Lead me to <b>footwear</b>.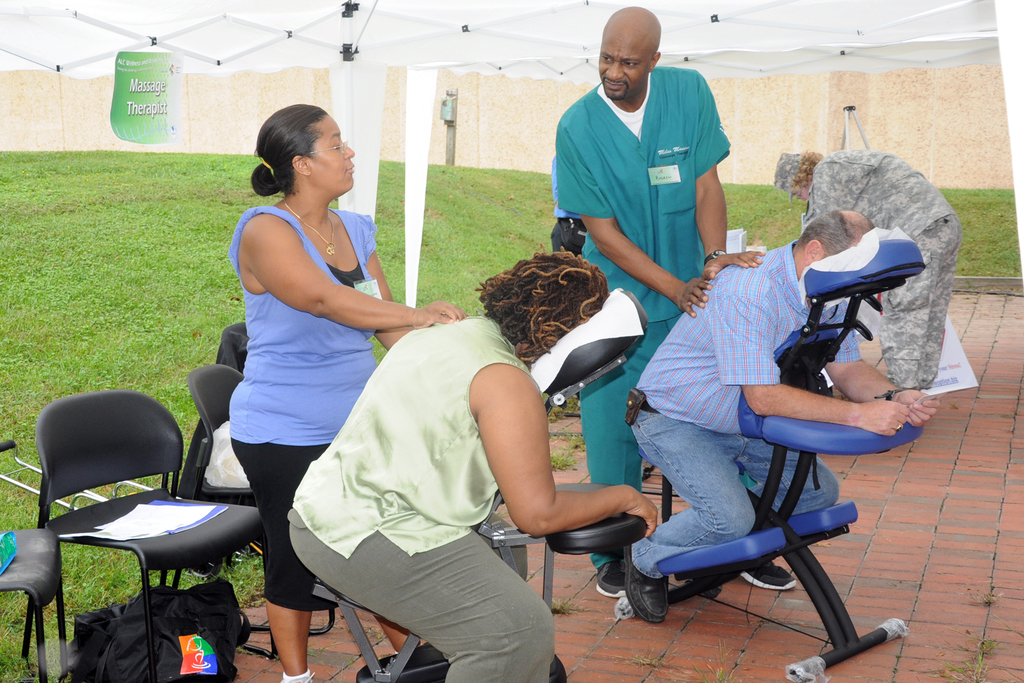
Lead to locate(621, 548, 669, 623).
